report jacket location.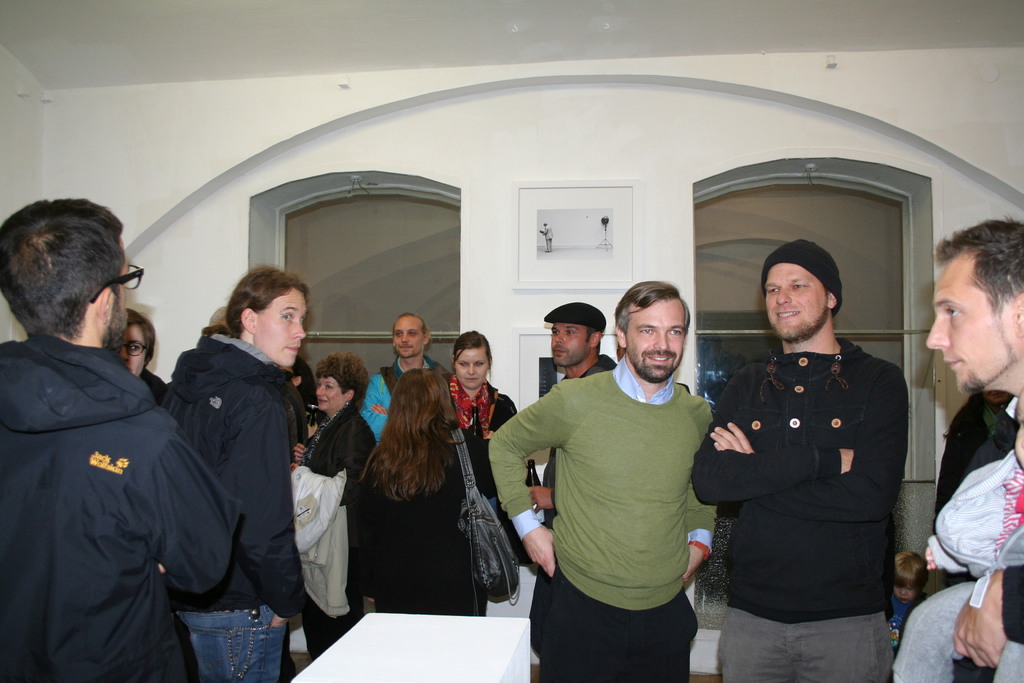
Report: 163/325/310/618.
